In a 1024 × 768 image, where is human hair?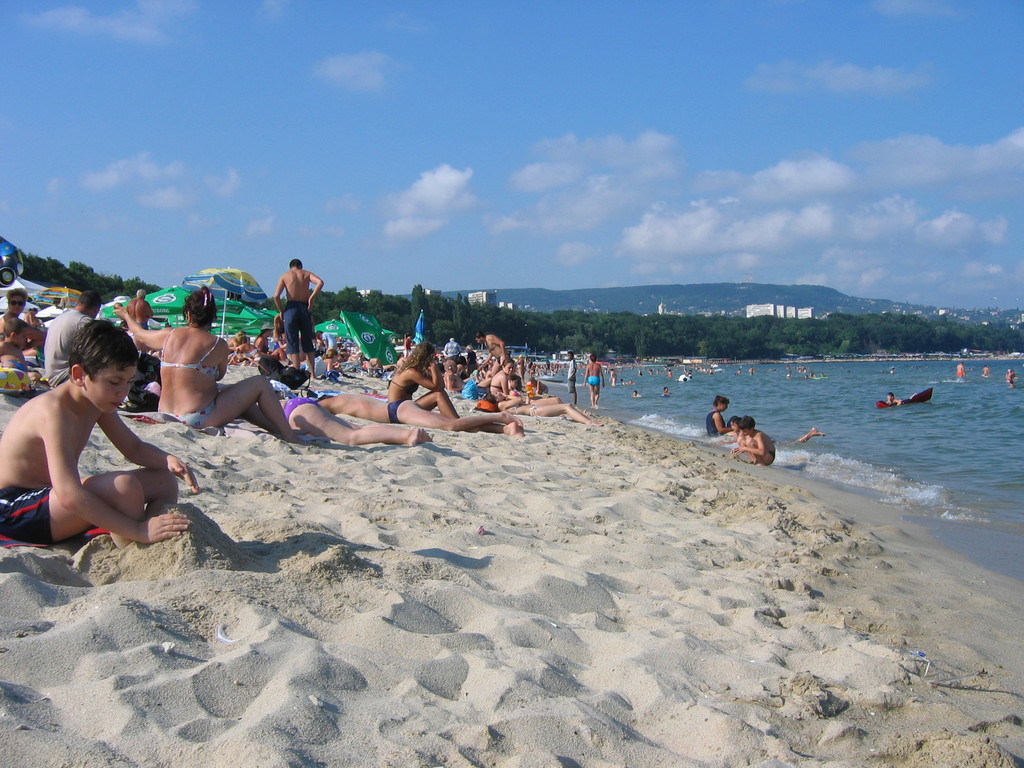
(left=127, top=296, right=149, bottom=319).
